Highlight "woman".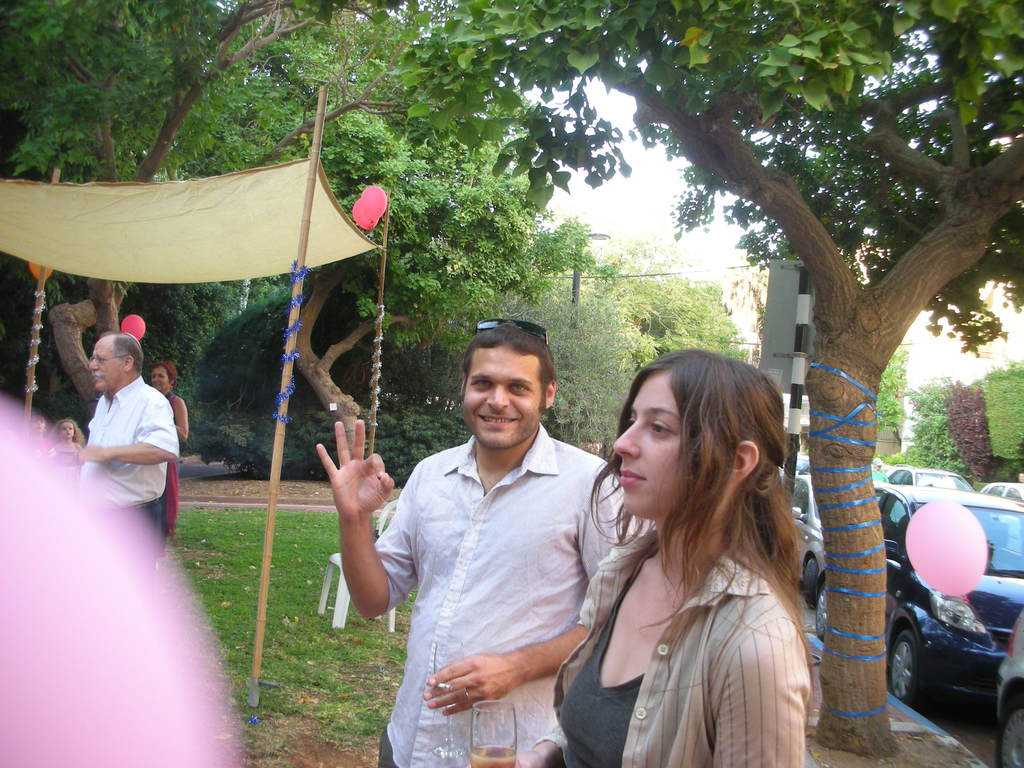
Highlighted region: bbox(147, 362, 189, 566).
